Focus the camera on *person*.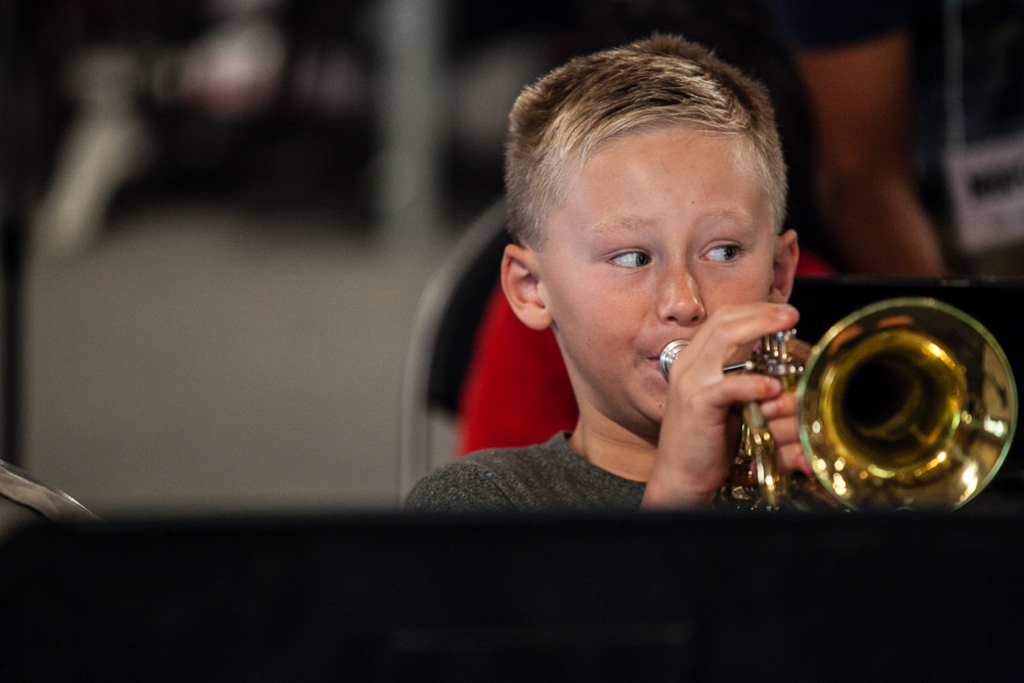
Focus region: locate(442, 66, 939, 554).
